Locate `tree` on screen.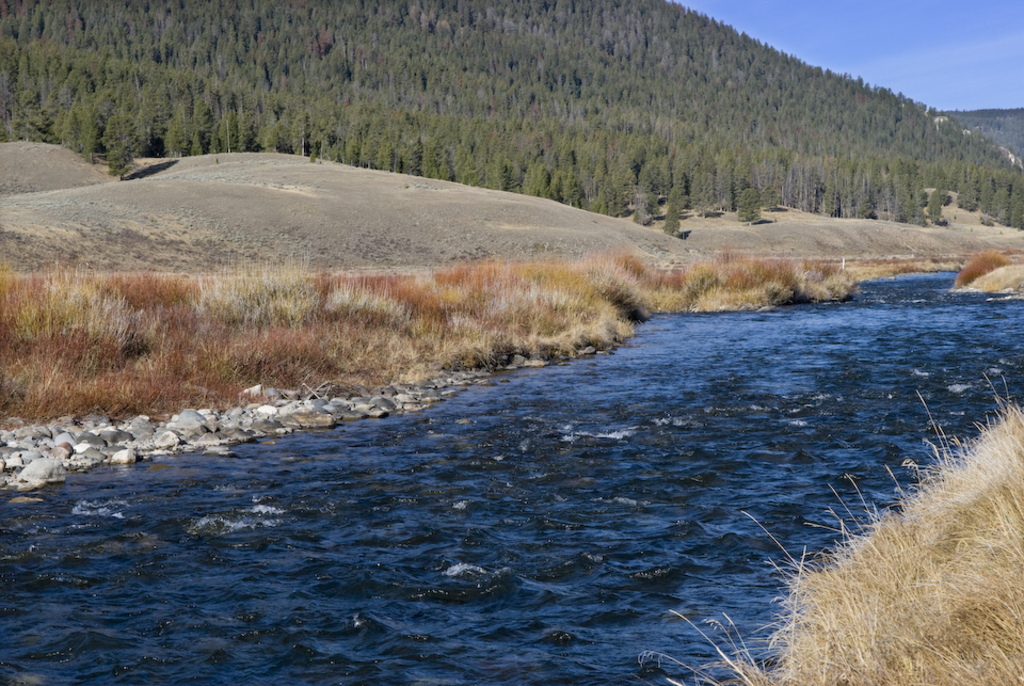
On screen at [x1=199, y1=105, x2=219, y2=149].
